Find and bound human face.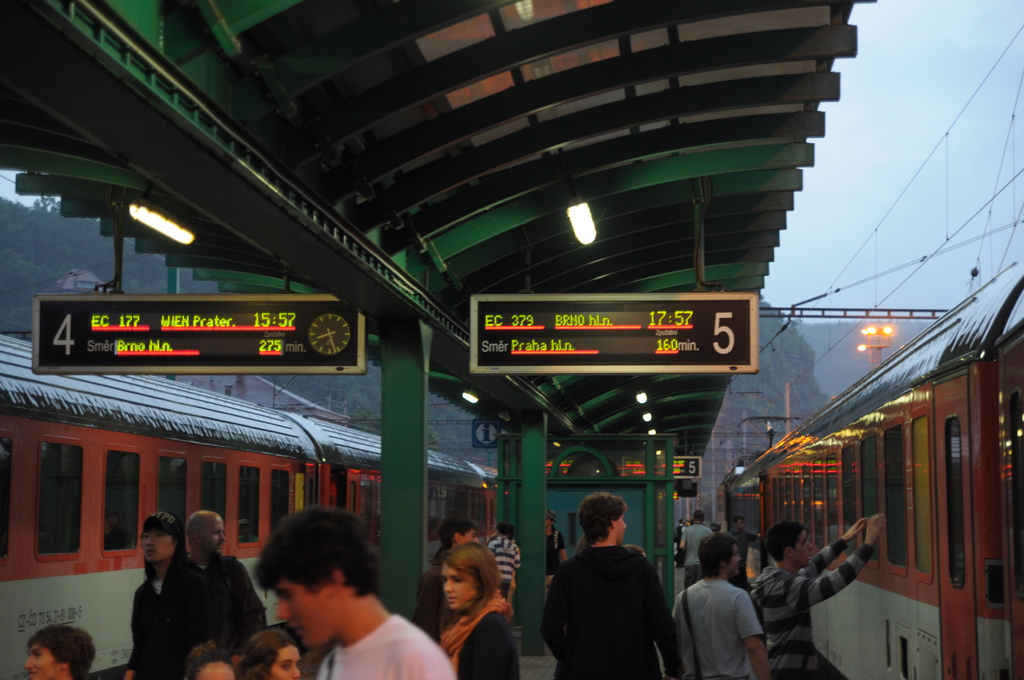
Bound: bbox=[614, 516, 628, 538].
